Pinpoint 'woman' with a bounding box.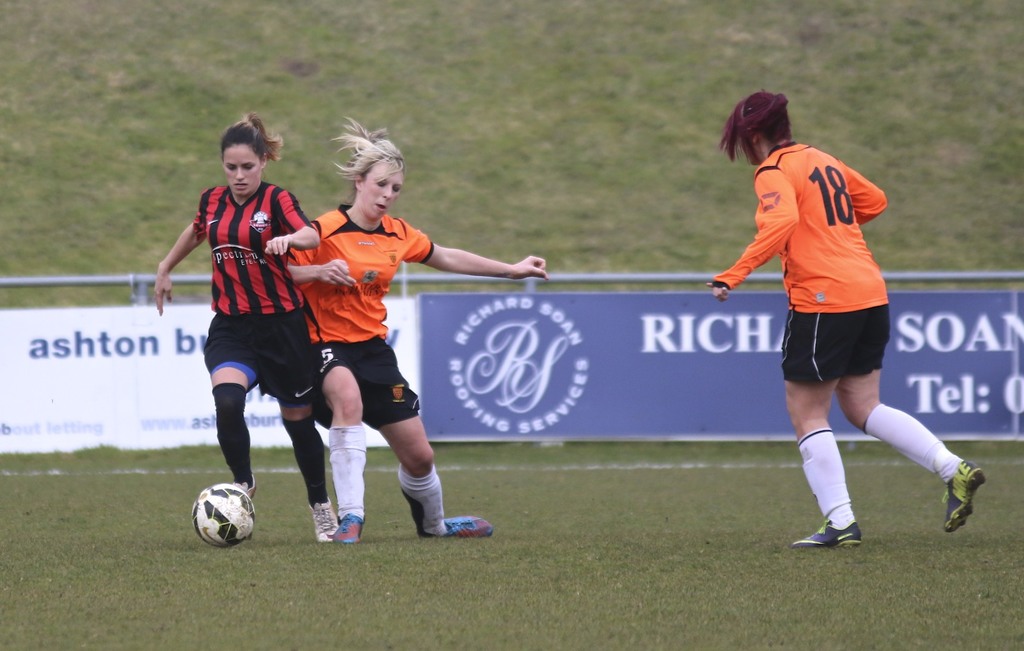
(703,90,983,545).
